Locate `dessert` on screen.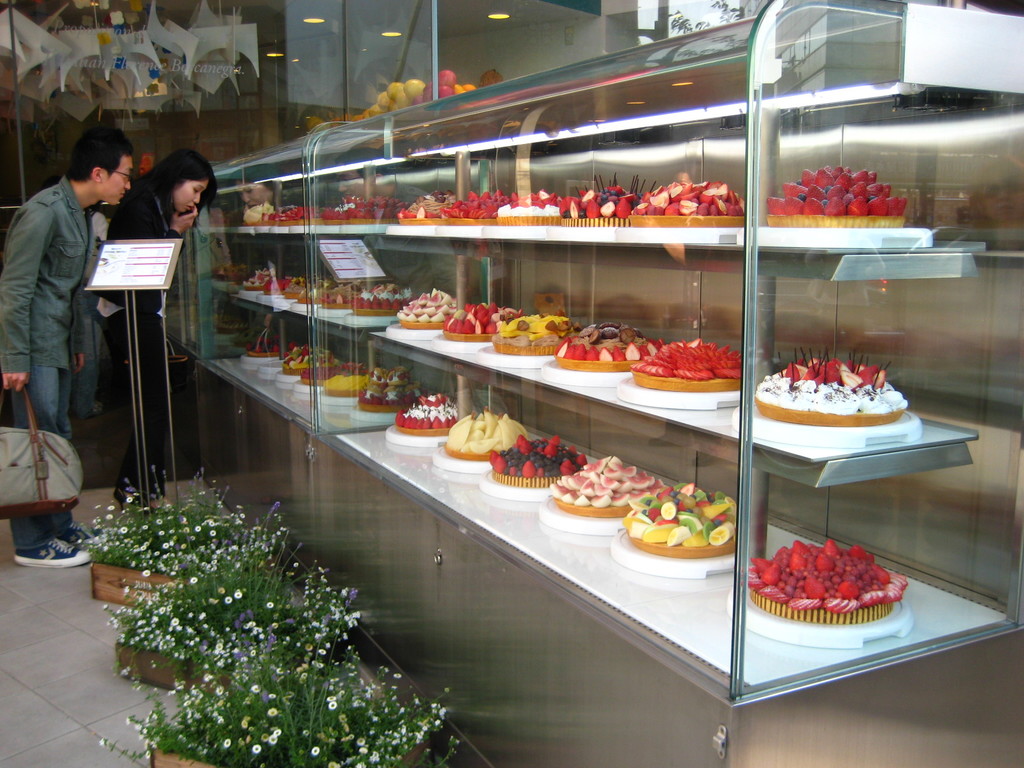
On screen at 357/368/419/409.
